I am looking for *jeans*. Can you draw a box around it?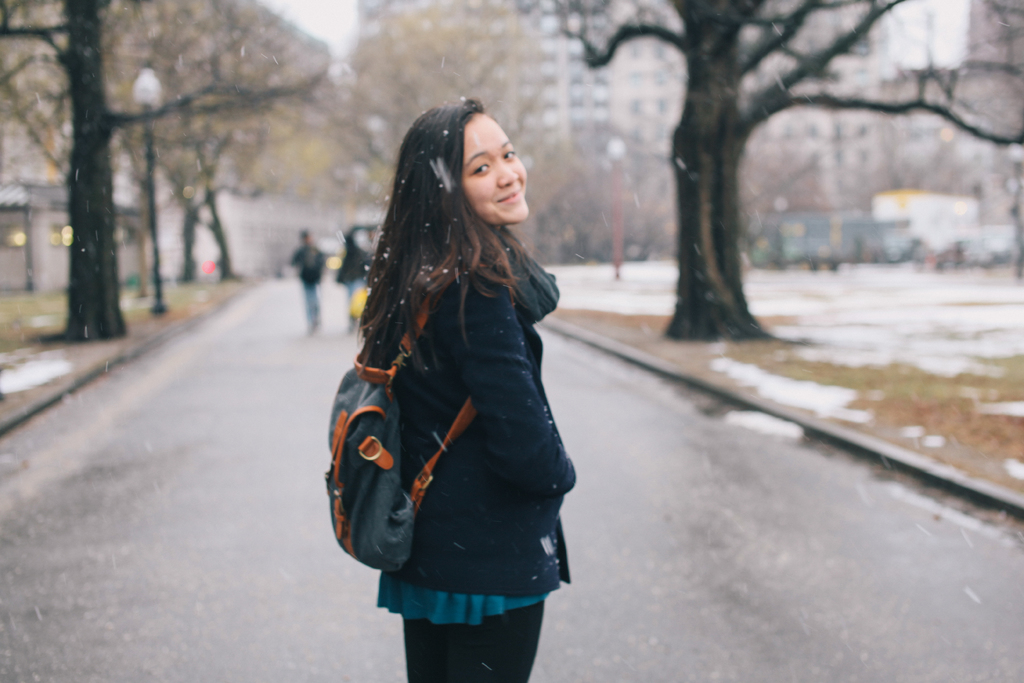
Sure, the bounding box is crop(344, 269, 371, 308).
